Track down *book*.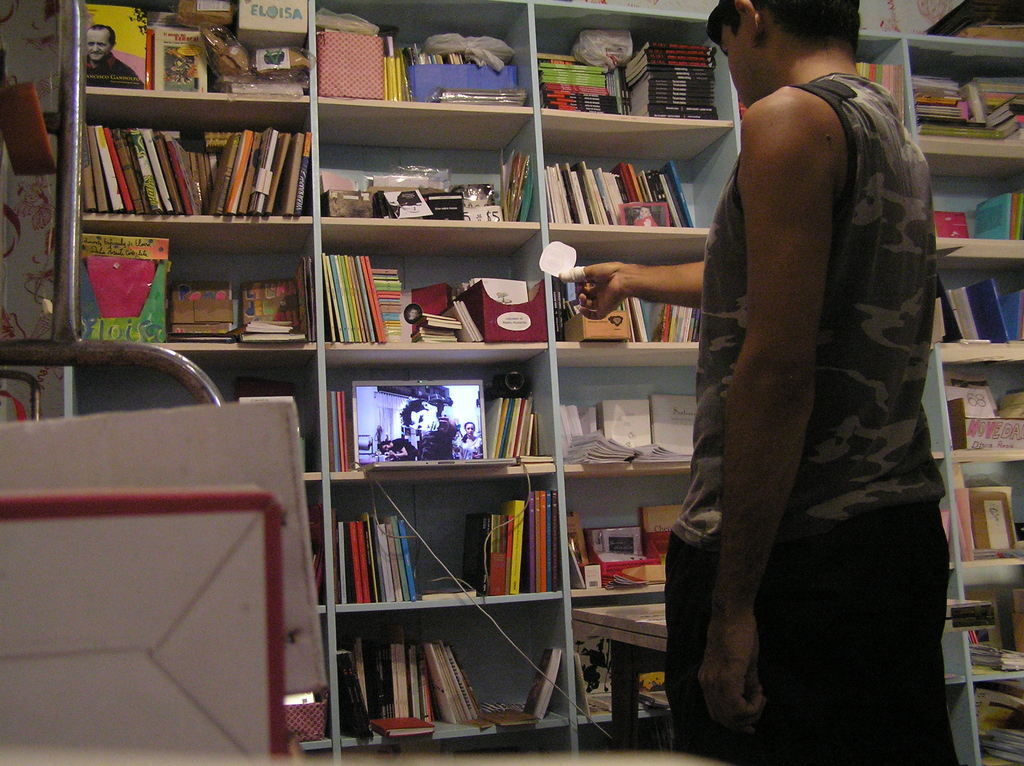
Tracked to bbox=(959, 488, 1023, 559).
